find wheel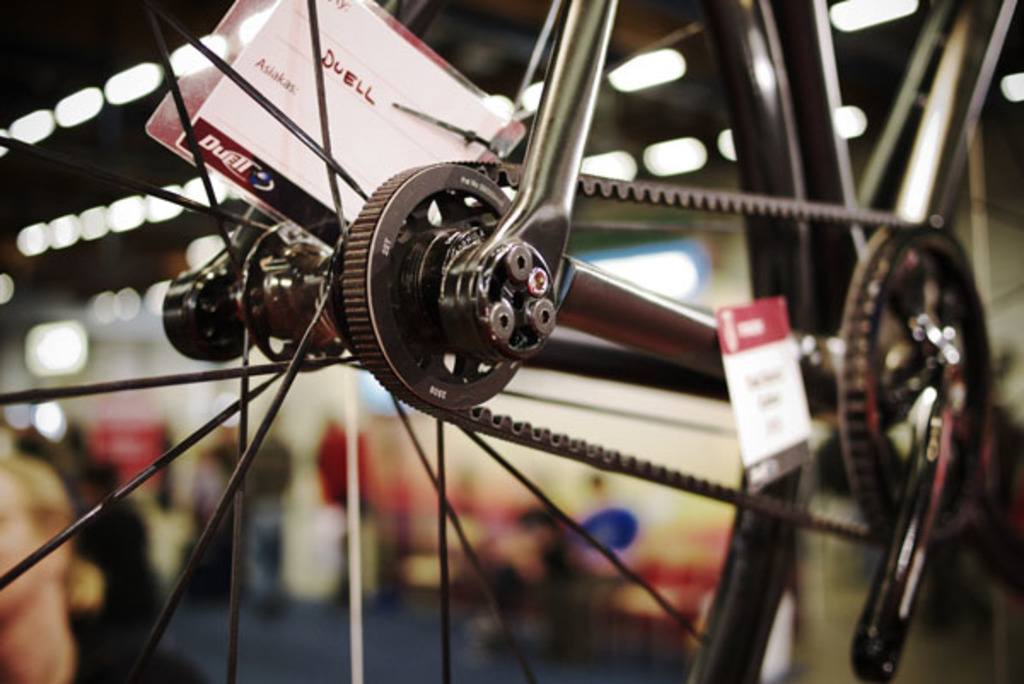
0,0,811,682
